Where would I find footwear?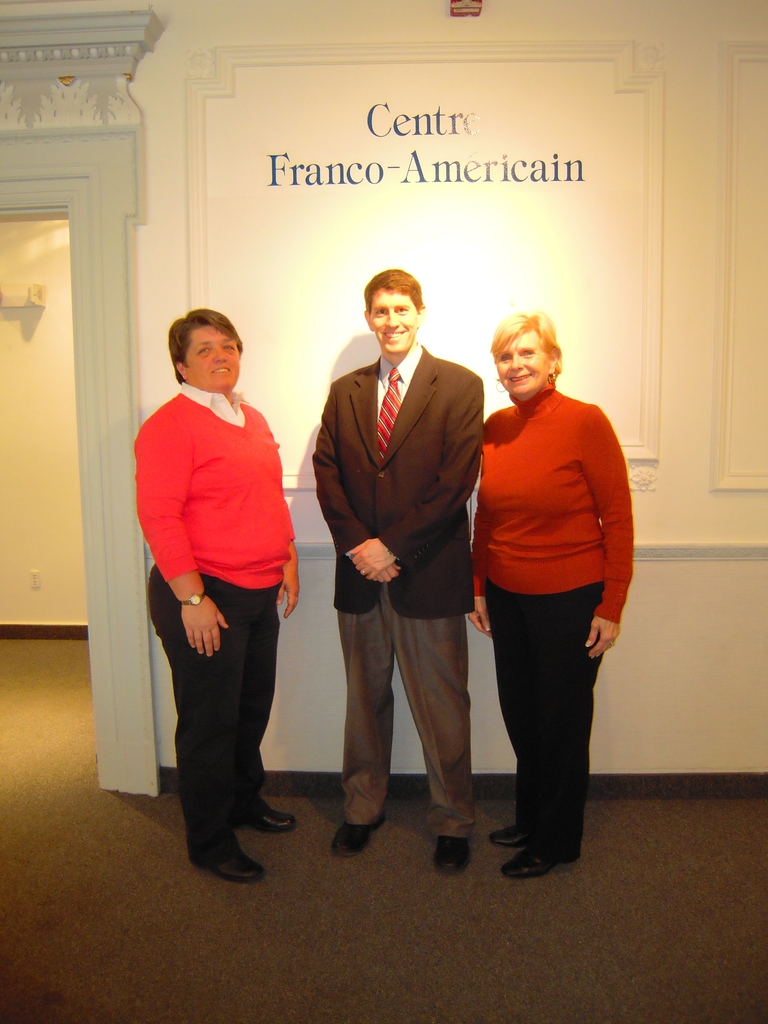
At x1=253, y1=810, x2=296, y2=832.
